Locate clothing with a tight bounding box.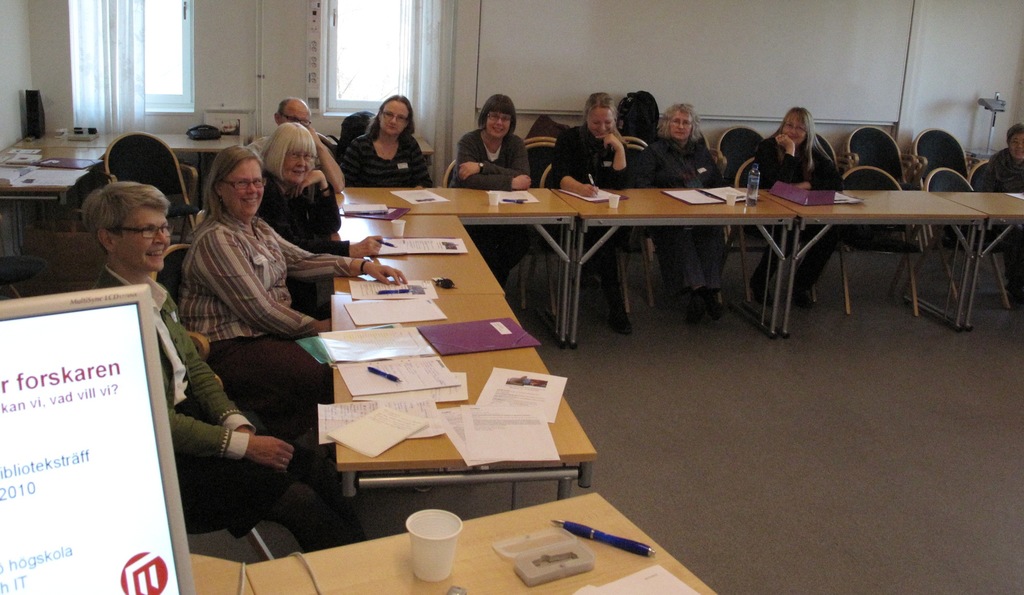
bbox=[755, 133, 846, 279].
